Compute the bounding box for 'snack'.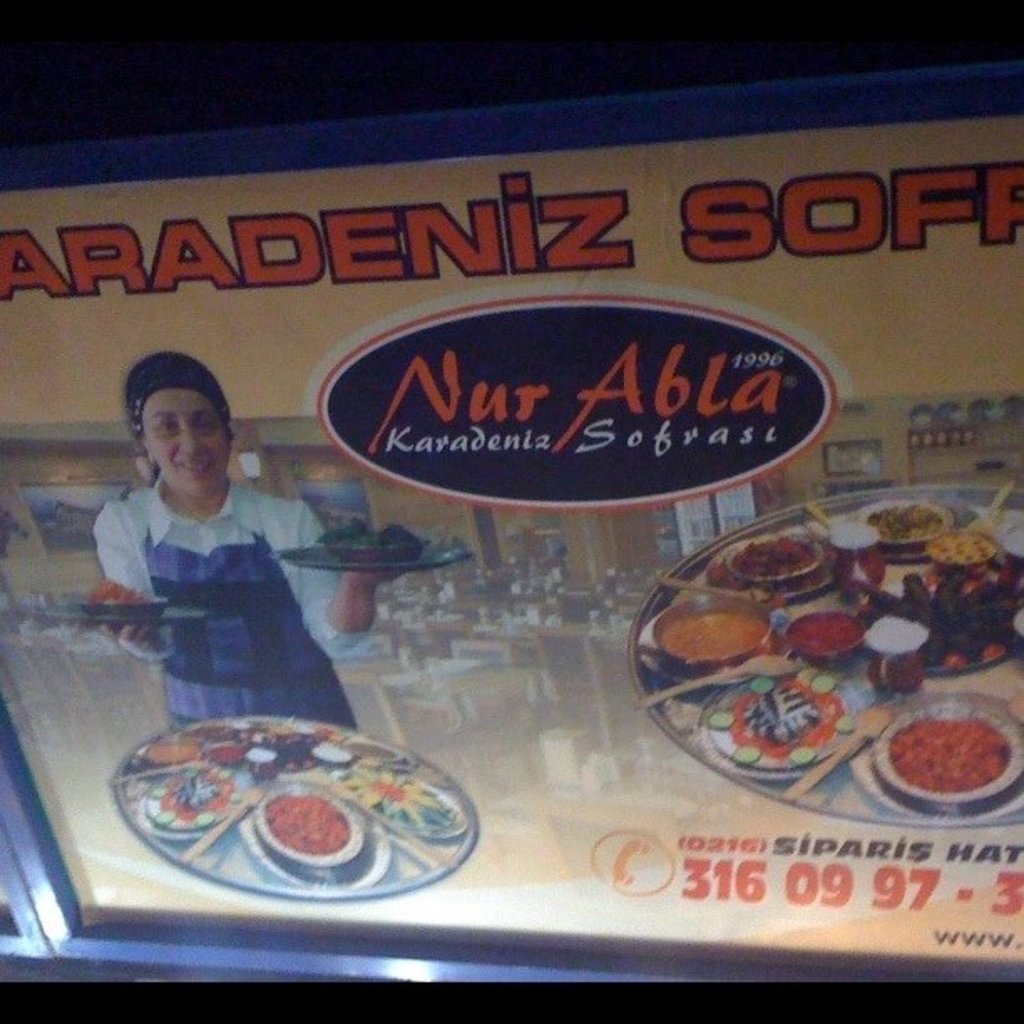
[x1=38, y1=576, x2=151, y2=631].
